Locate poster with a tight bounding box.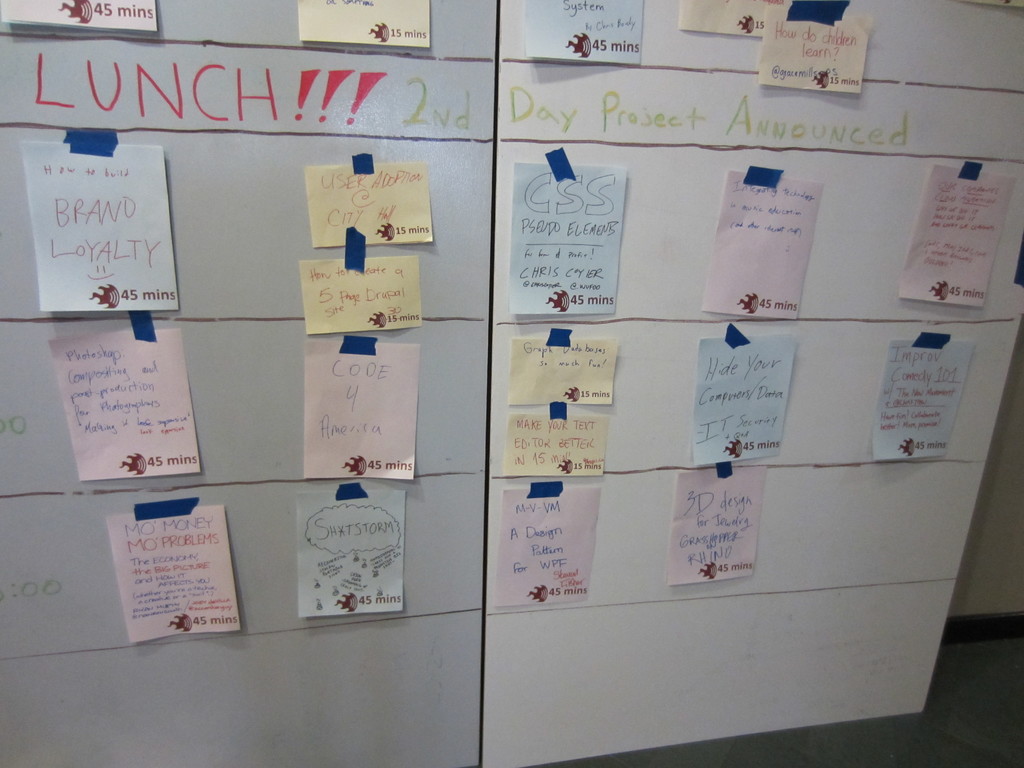
{"x1": 765, "y1": 17, "x2": 871, "y2": 87}.
